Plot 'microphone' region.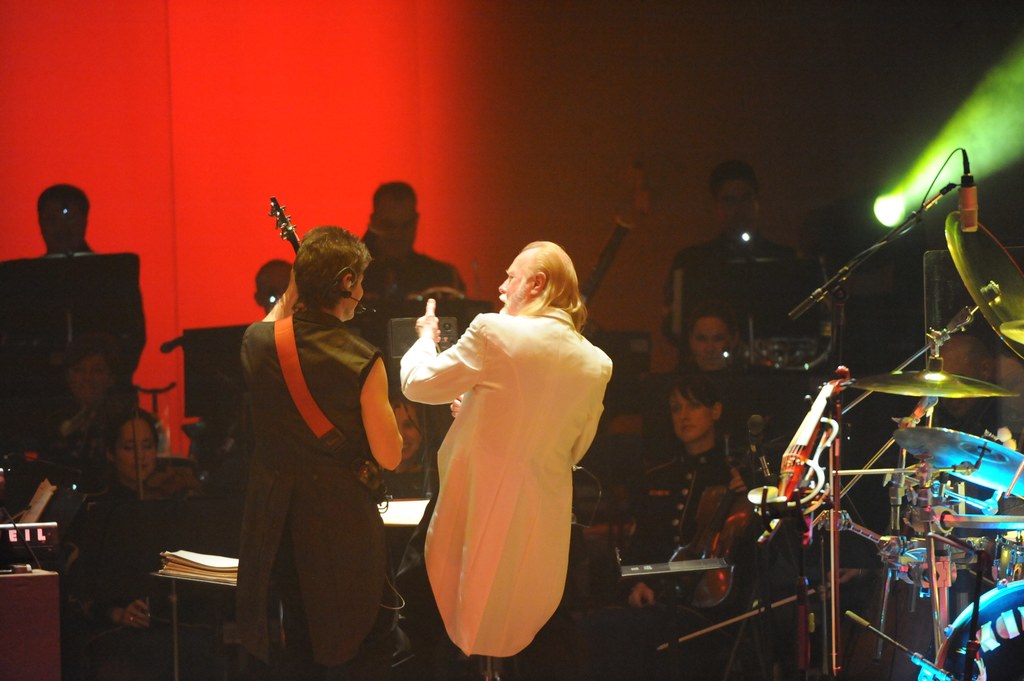
Plotted at bbox=[751, 417, 767, 458].
